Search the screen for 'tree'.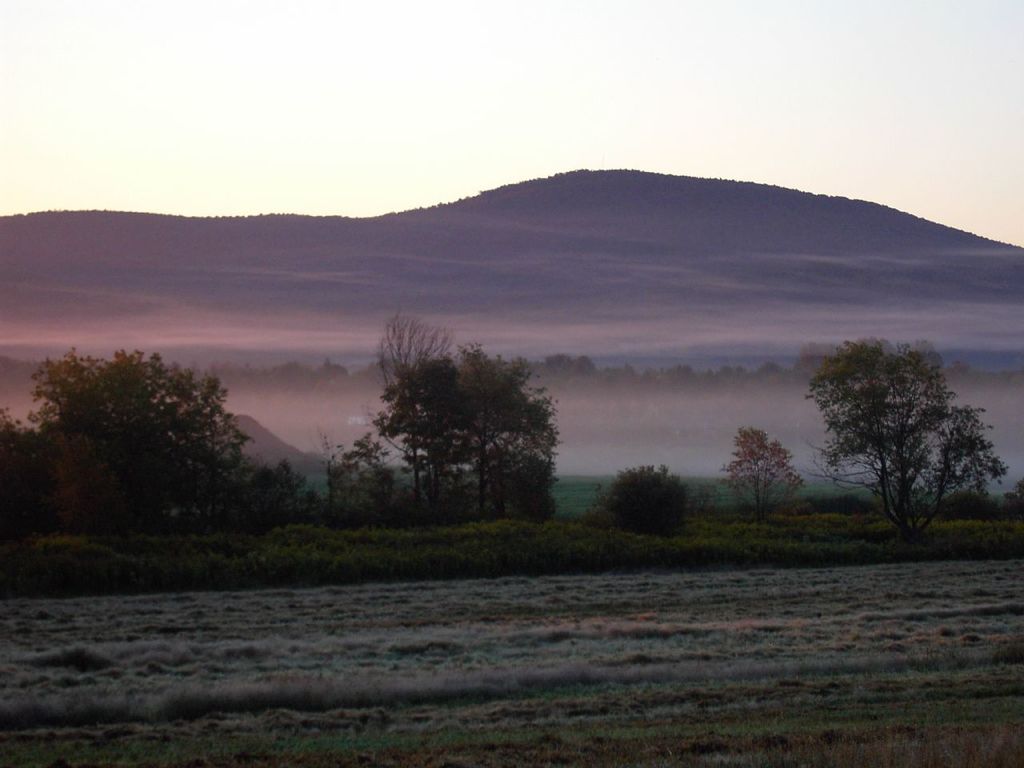
Found at {"left": 590, "top": 466, "right": 718, "bottom": 534}.
